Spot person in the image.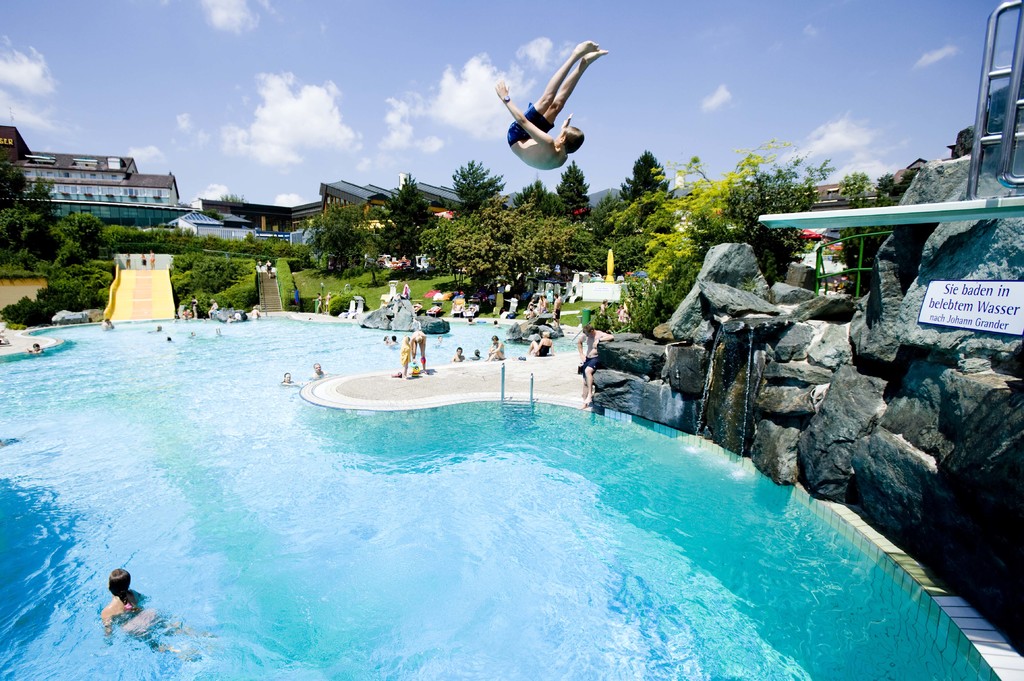
person found at (495,40,612,201).
